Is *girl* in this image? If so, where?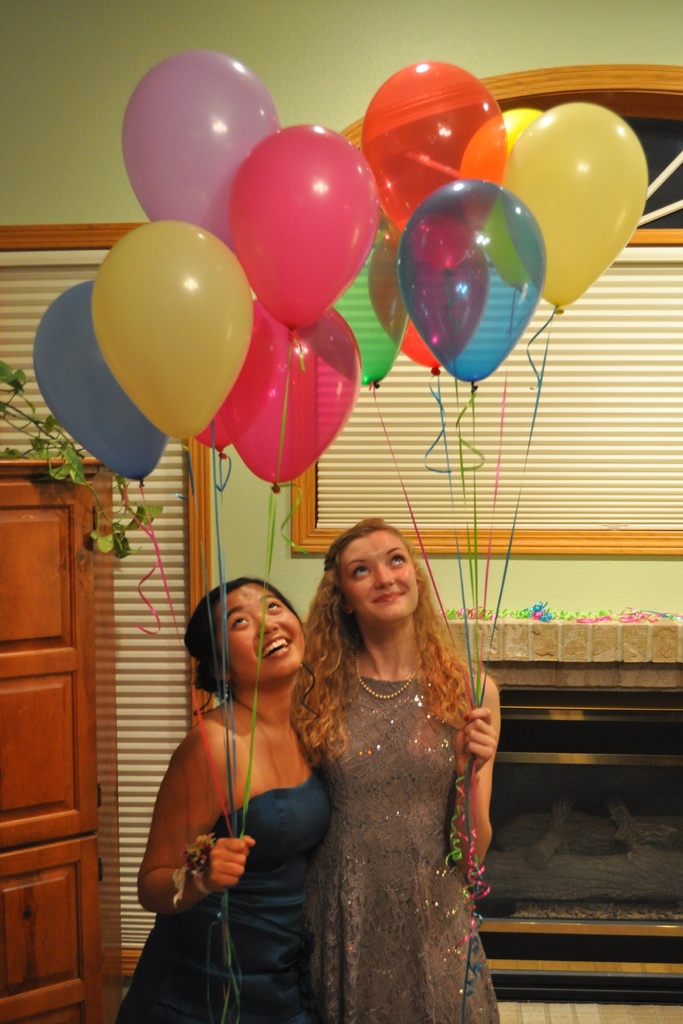
Yes, at rect(121, 559, 342, 1016).
